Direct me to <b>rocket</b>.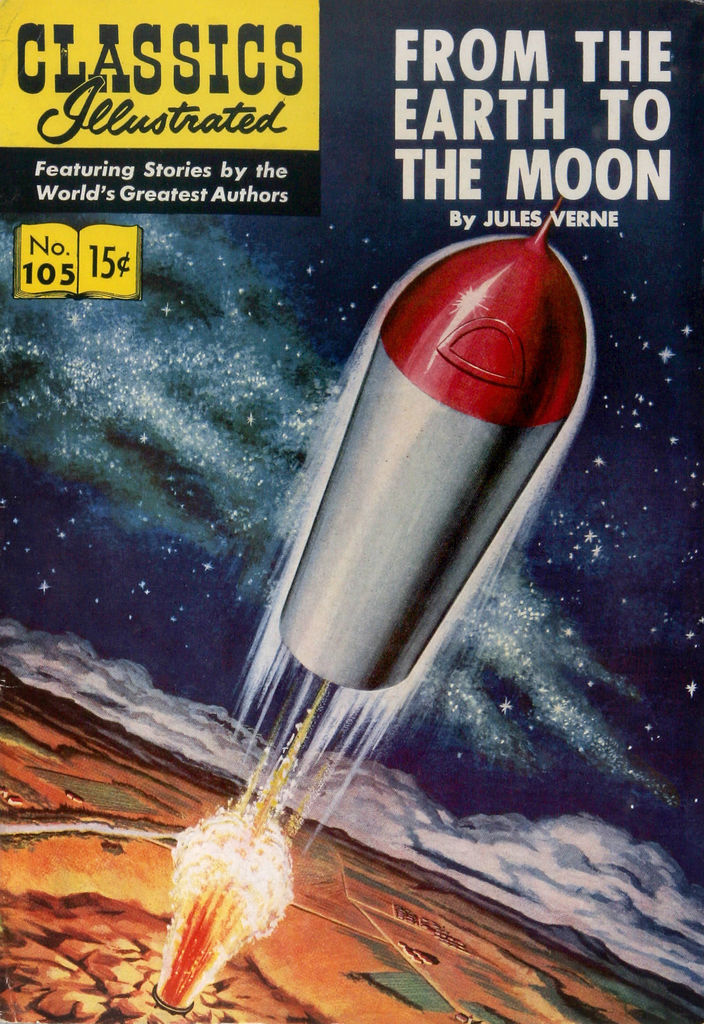
Direction: Rect(226, 136, 581, 762).
